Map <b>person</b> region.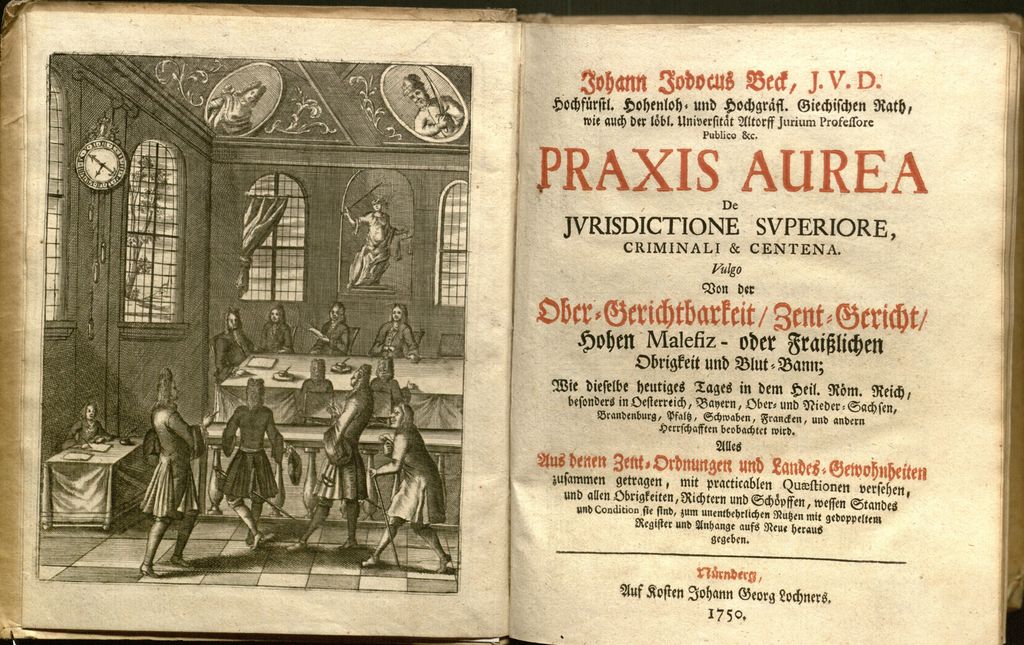
Mapped to left=312, top=304, right=351, bottom=359.
